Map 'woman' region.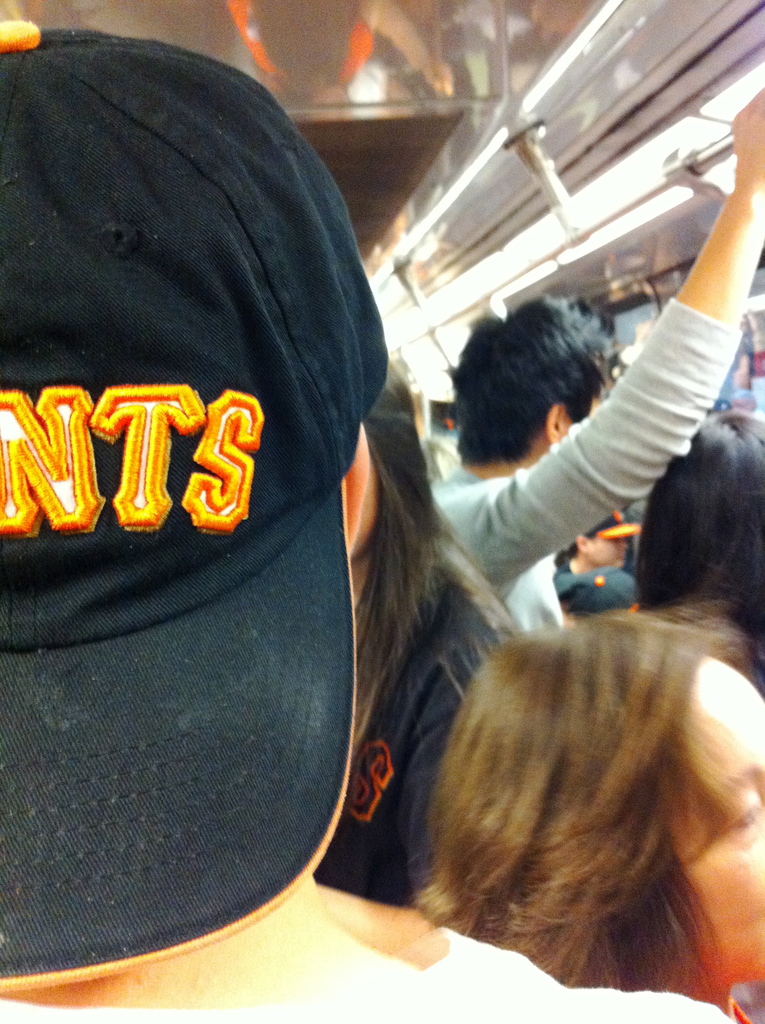
Mapped to {"x1": 353, "y1": 562, "x2": 764, "y2": 993}.
